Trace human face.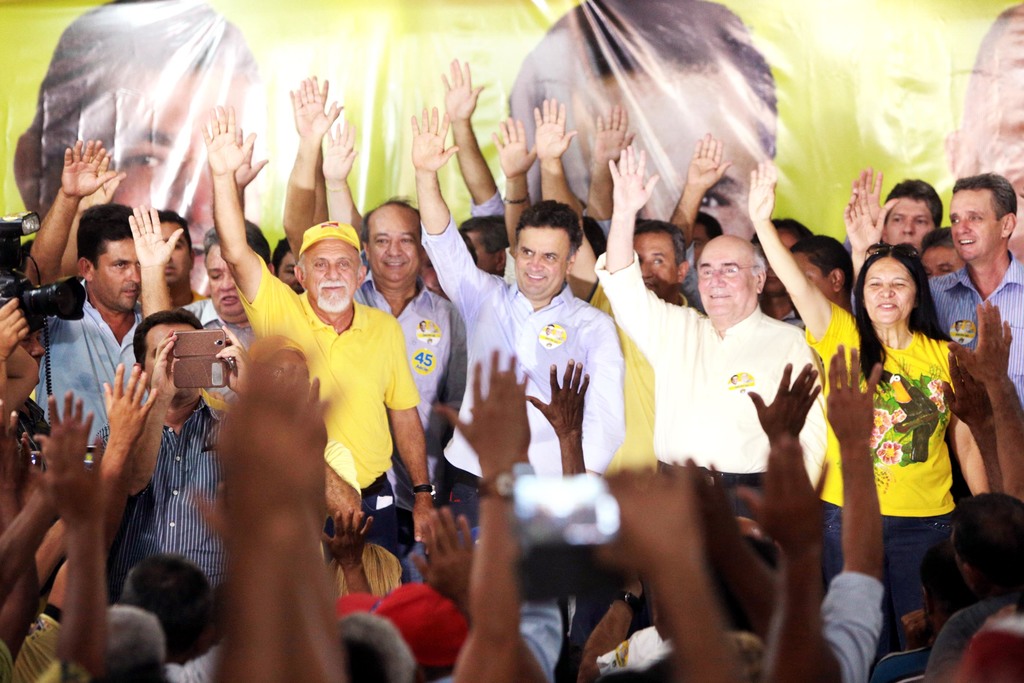
Traced to select_region(756, 228, 799, 294).
